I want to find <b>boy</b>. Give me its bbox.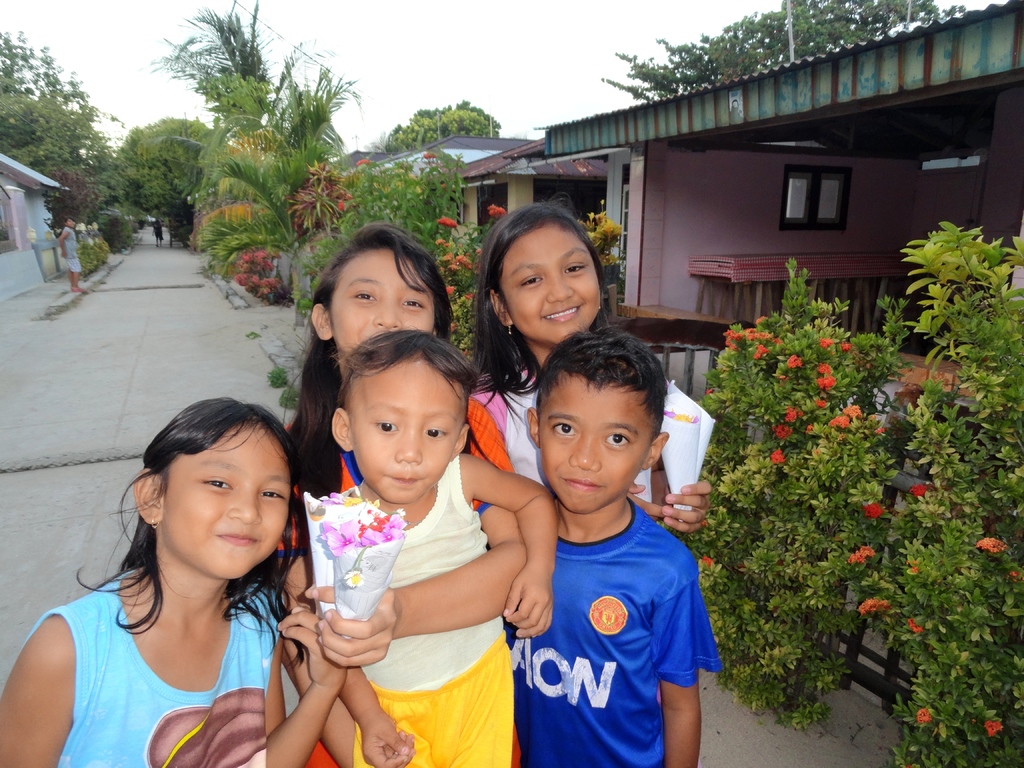
[left=339, top=332, right=557, bottom=767].
